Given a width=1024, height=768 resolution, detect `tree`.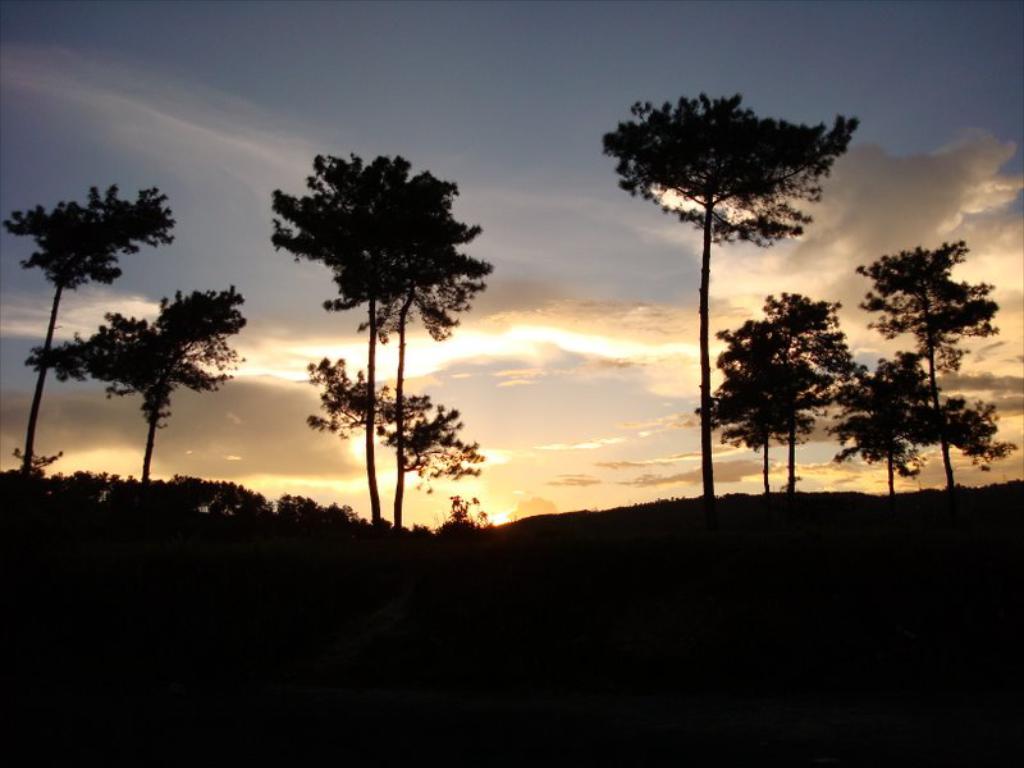
896,384,1023,492.
